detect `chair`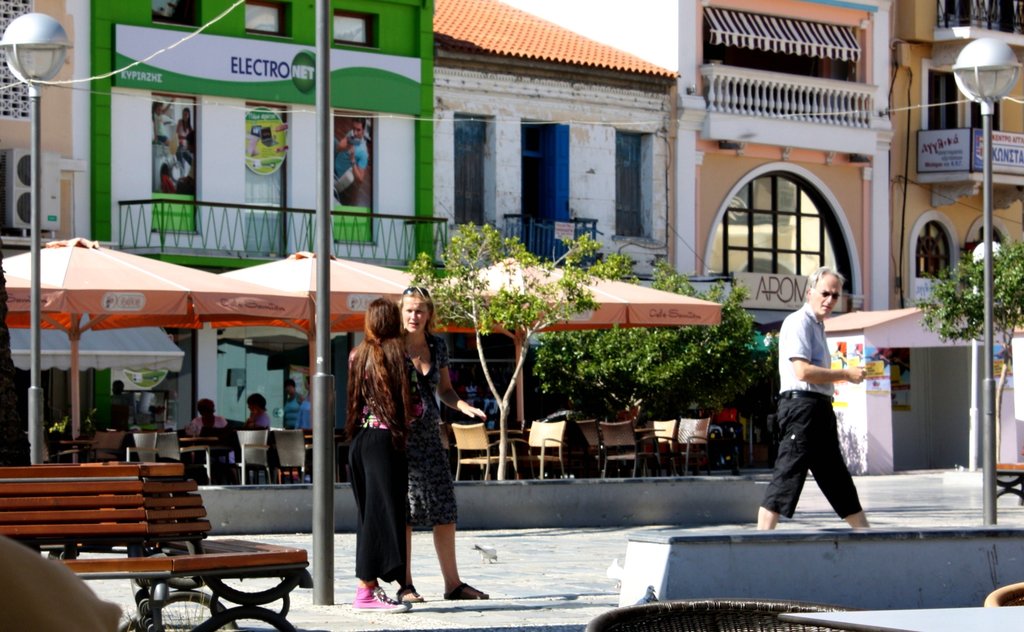
521 423 564 480
